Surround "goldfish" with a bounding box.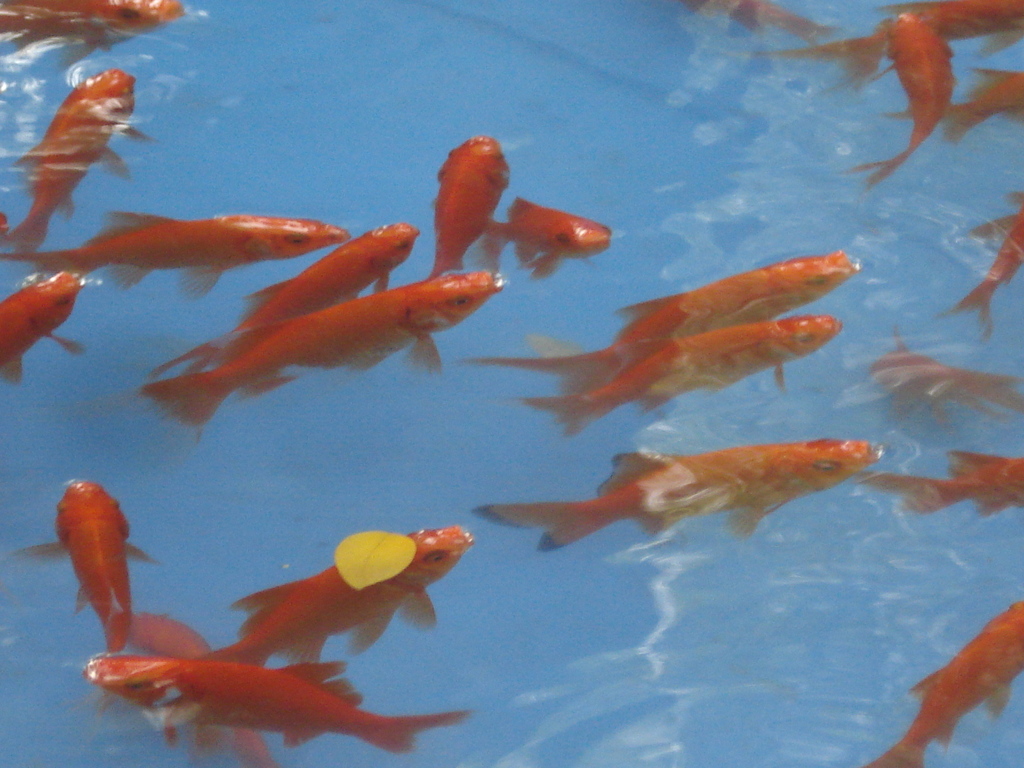
[x1=520, y1=327, x2=845, y2=438].
